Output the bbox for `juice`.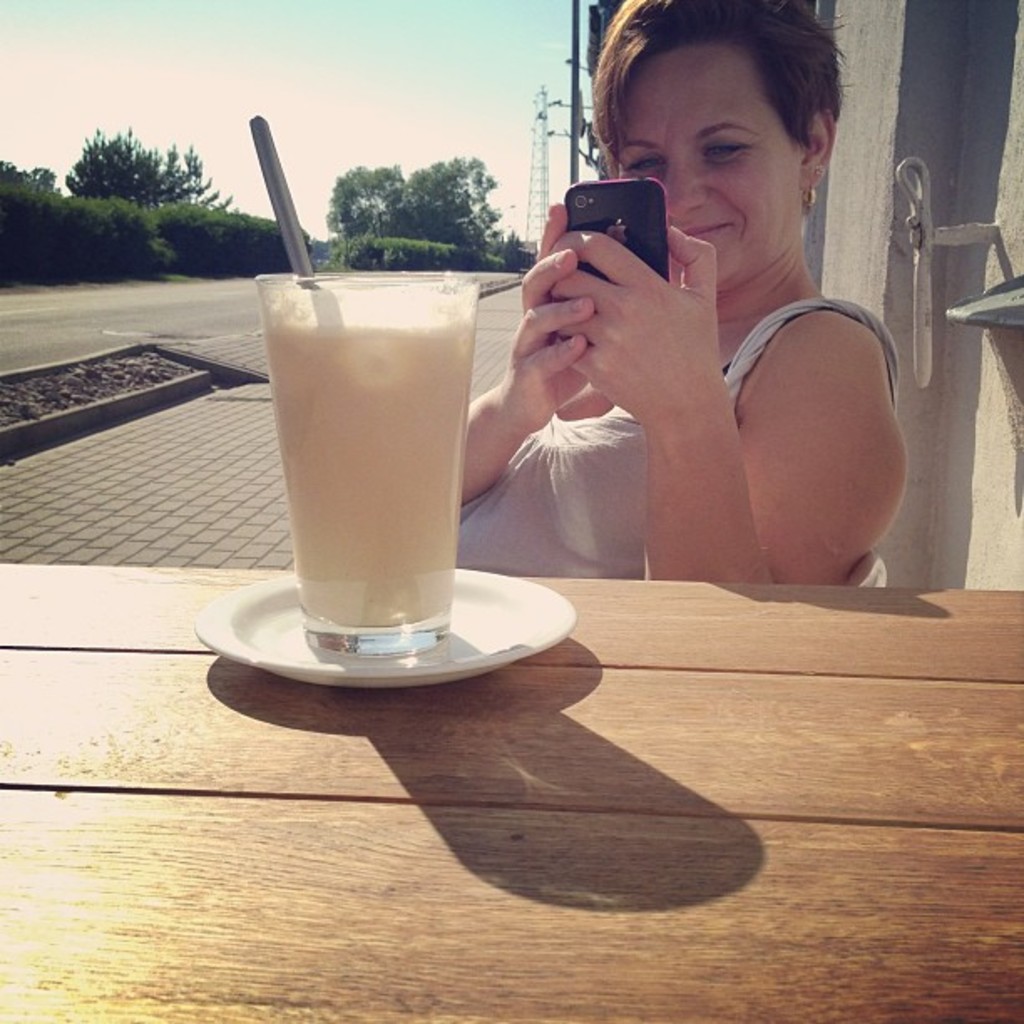
bbox(261, 308, 479, 629).
